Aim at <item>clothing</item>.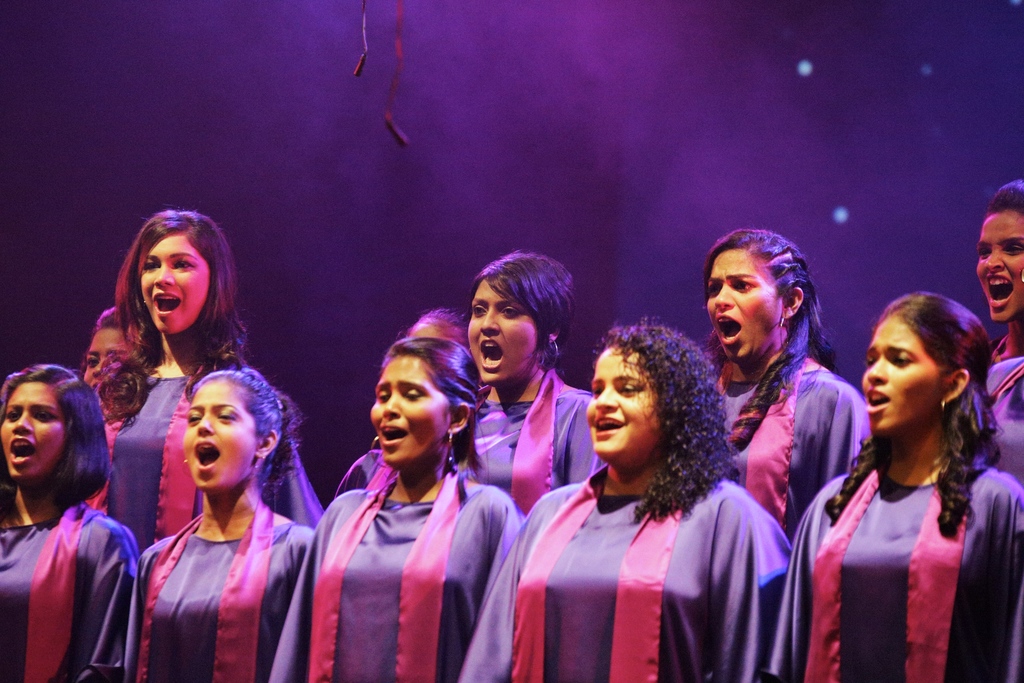
Aimed at <region>712, 356, 880, 544</region>.
